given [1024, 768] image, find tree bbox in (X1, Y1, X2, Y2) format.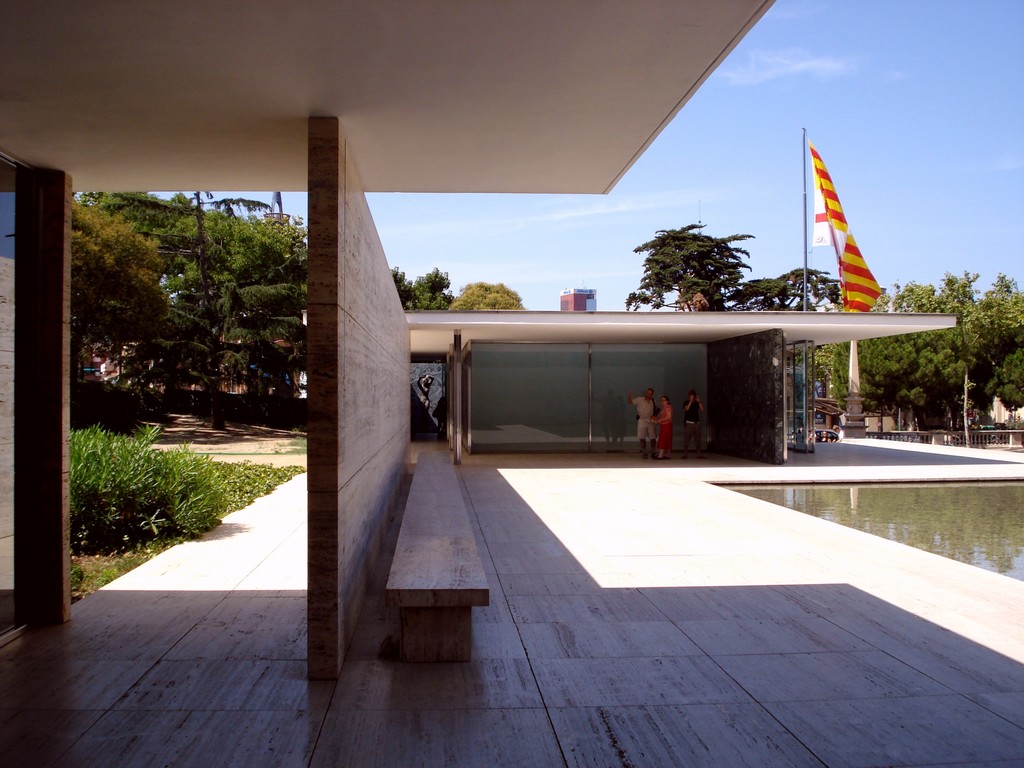
(738, 262, 845, 314).
